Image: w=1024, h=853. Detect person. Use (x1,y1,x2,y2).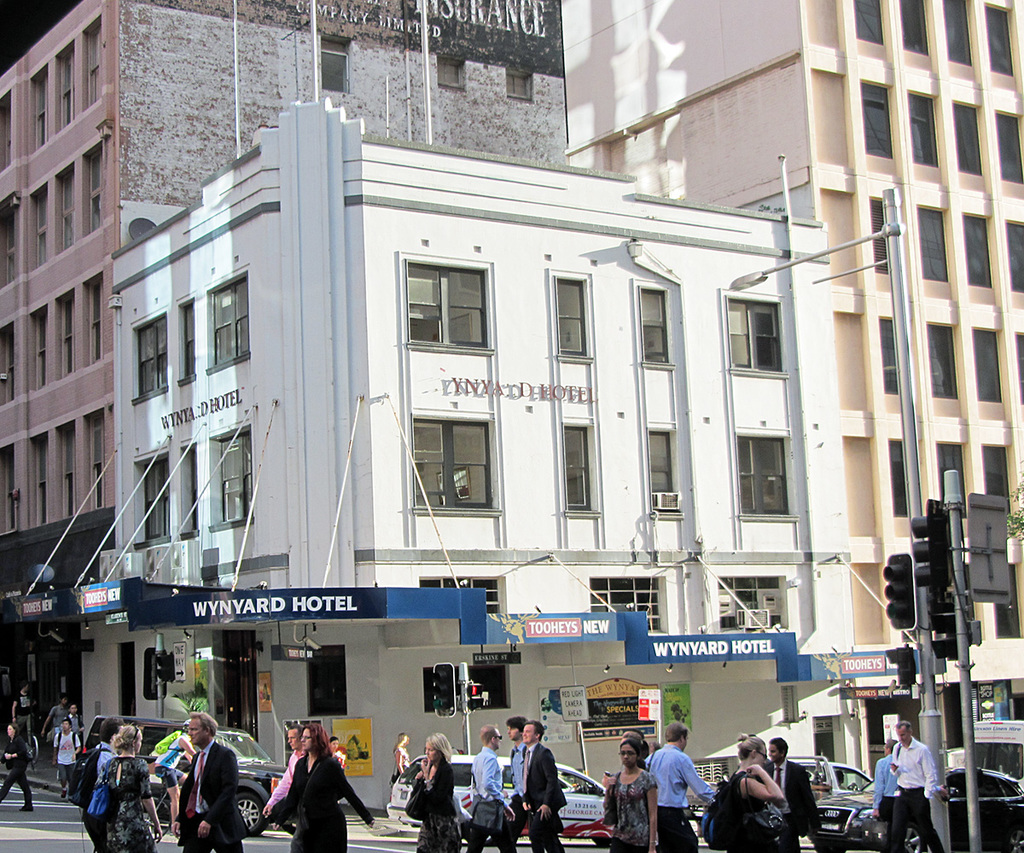
(182,711,245,852).
